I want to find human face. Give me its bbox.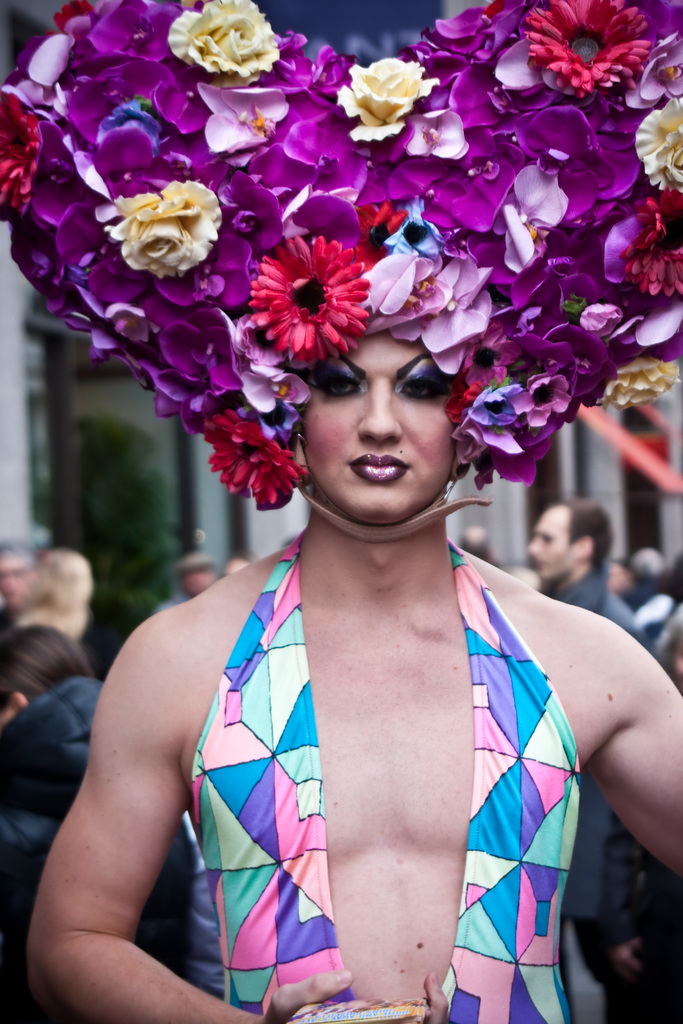
291,342,469,518.
